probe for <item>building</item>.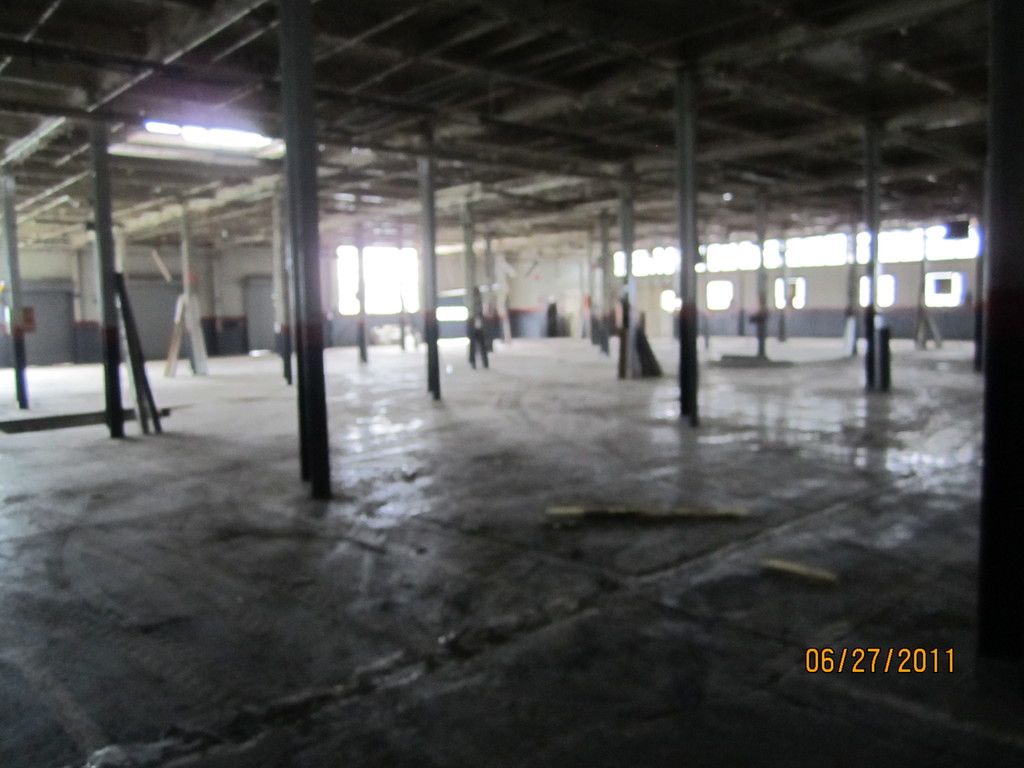
Probe result: 0/0/1023/764.
